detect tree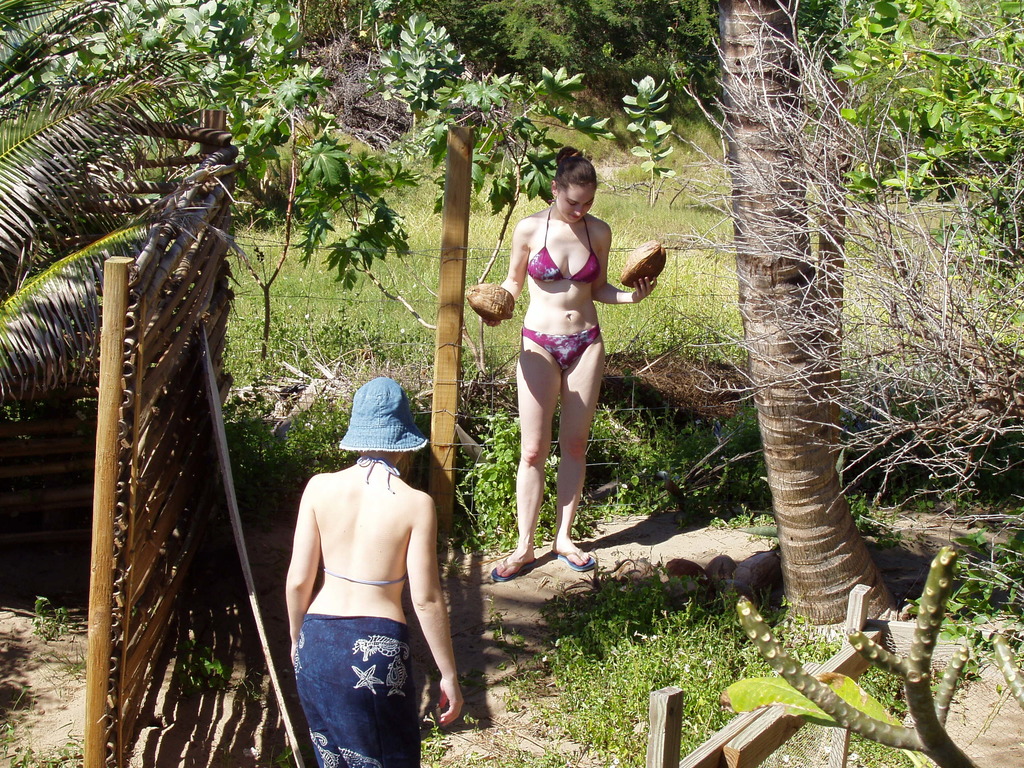
444, 0, 604, 143
